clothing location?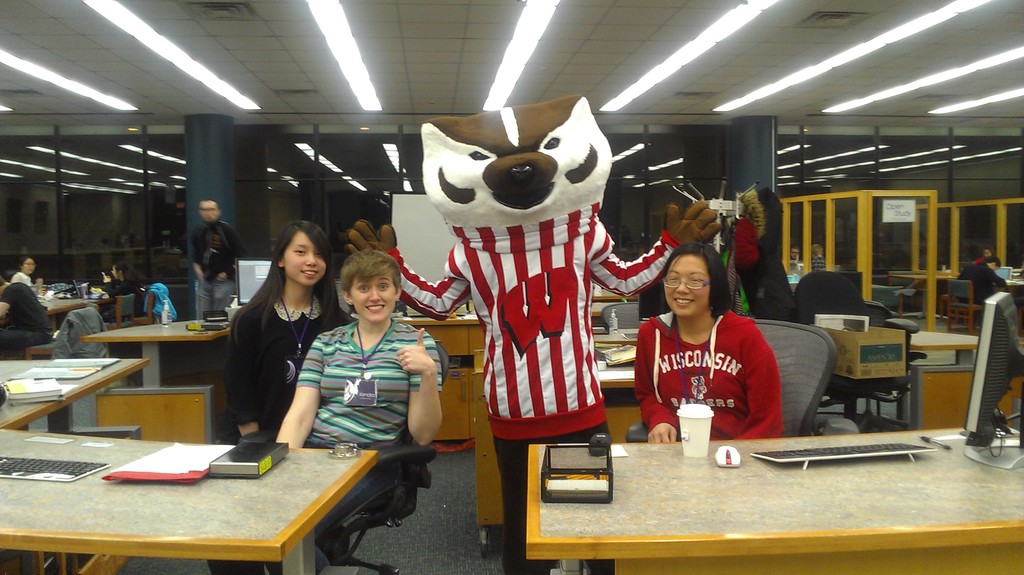
select_region(295, 308, 442, 549)
